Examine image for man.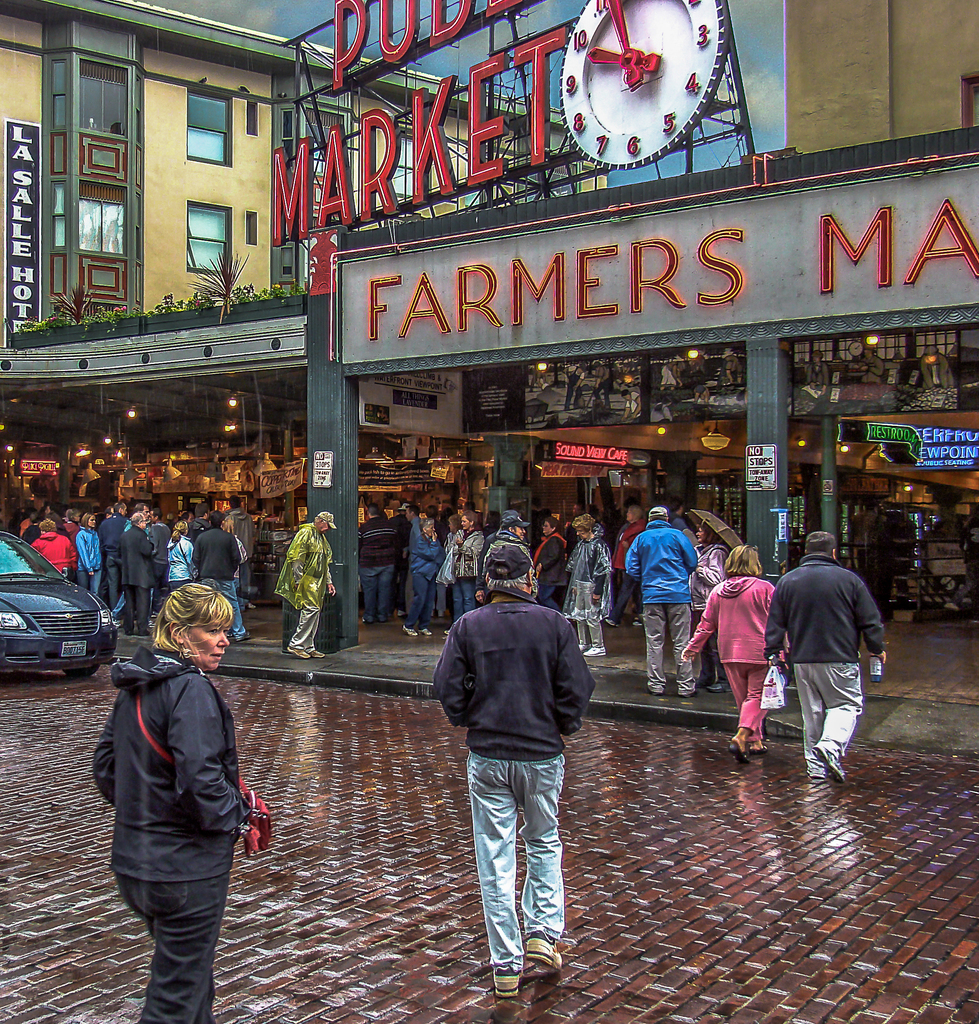
Examination result: detection(432, 563, 598, 947).
